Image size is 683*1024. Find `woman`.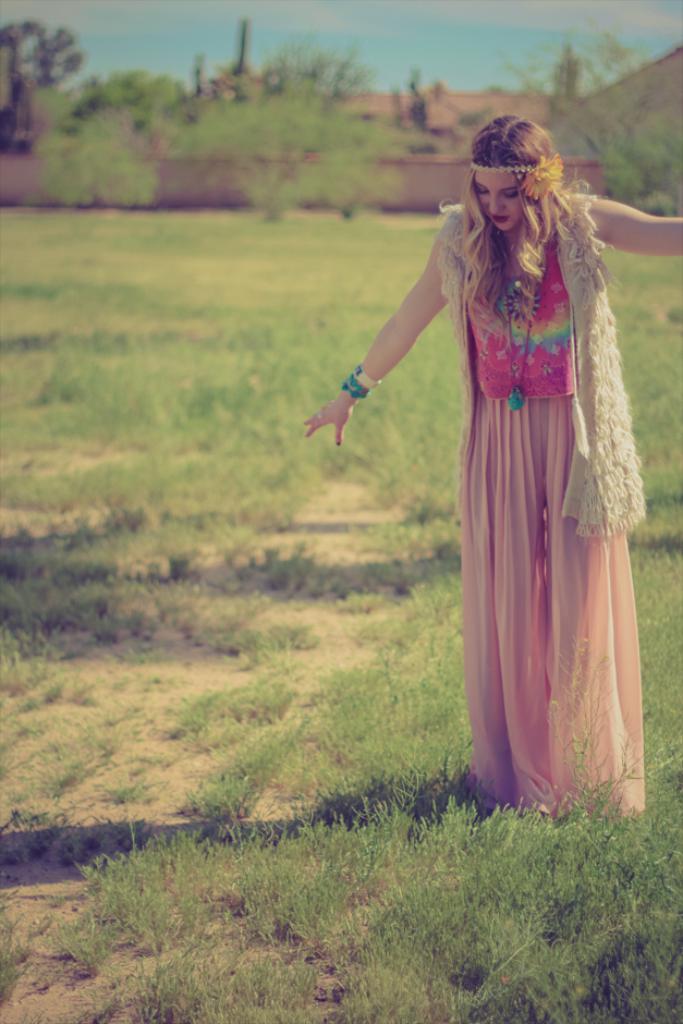
302,114,682,820.
